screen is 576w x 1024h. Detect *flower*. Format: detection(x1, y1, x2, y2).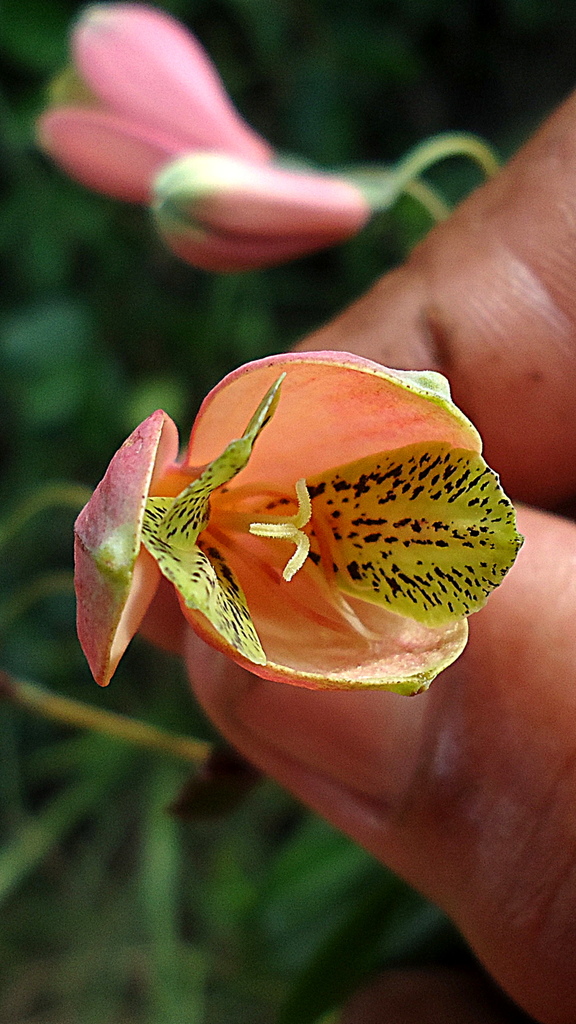
detection(25, 4, 307, 188).
